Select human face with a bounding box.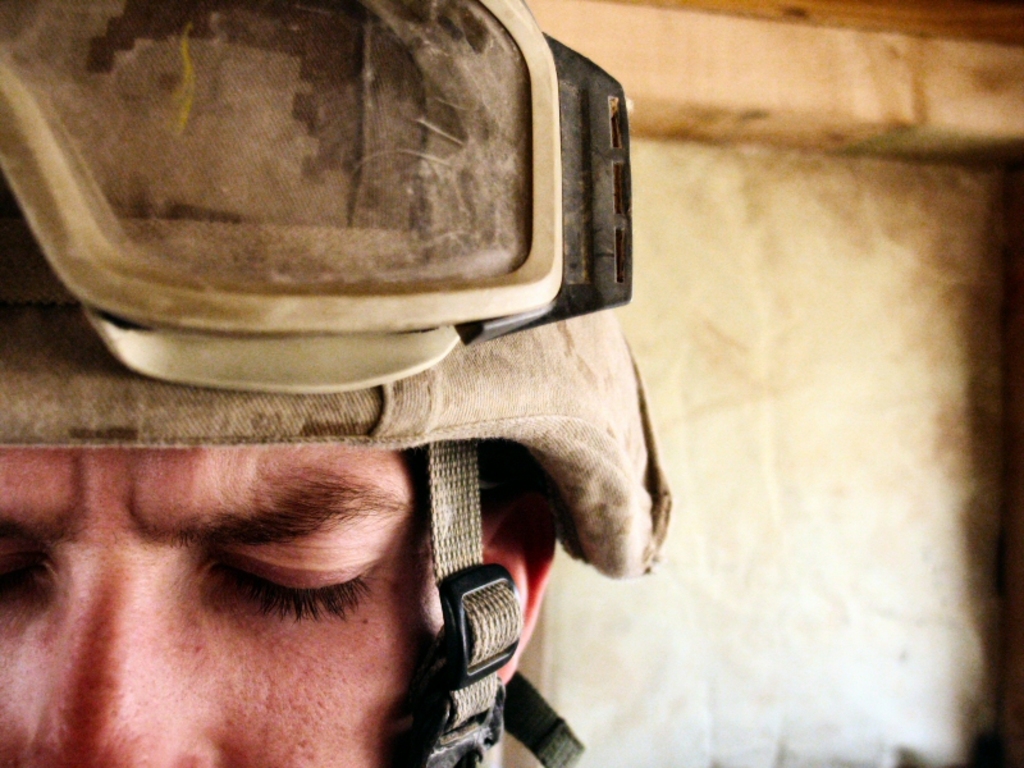
l=0, t=453, r=444, b=767.
